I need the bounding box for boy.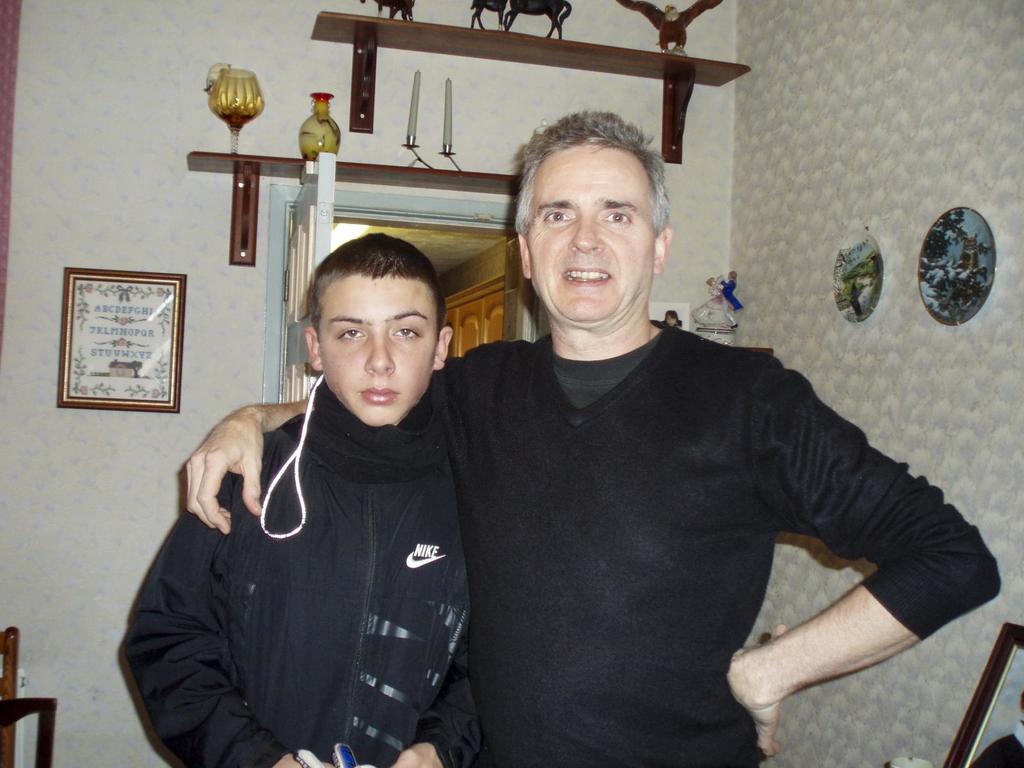
Here it is: x1=148 y1=194 x2=495 y2=767.
